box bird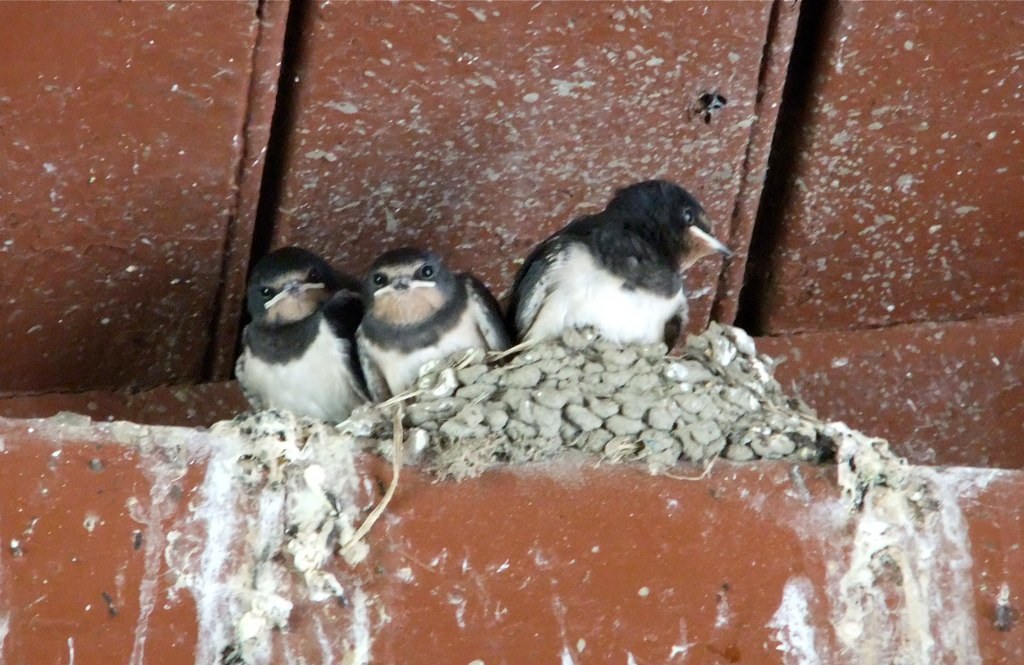
rect(493, 172, 740, 351)
